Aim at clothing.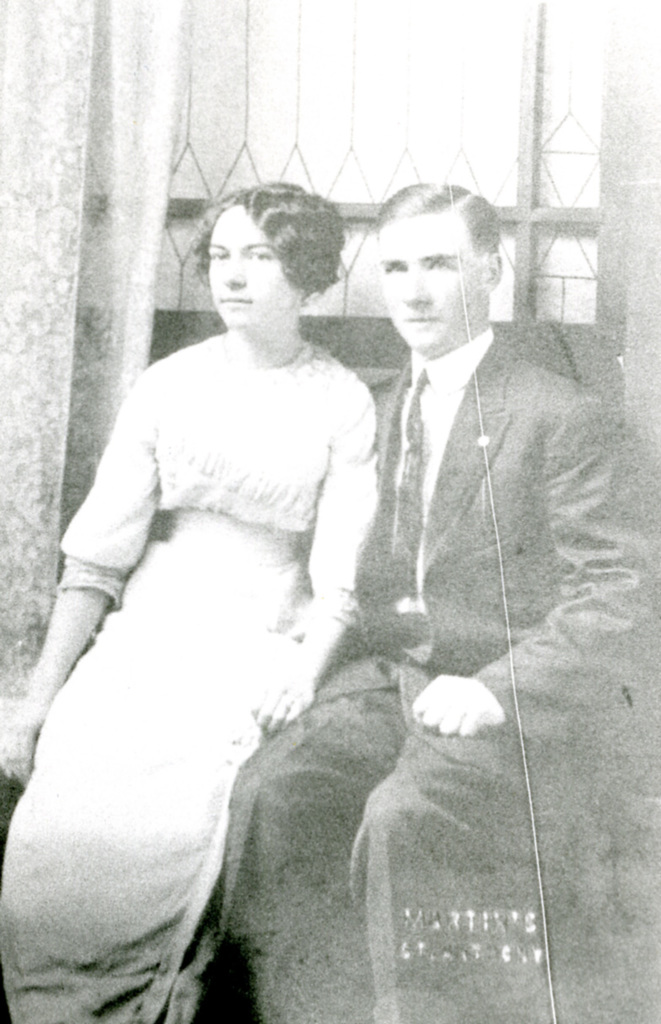
Aimed at [x1=0, y1=334, x2=365, y2=1023].
